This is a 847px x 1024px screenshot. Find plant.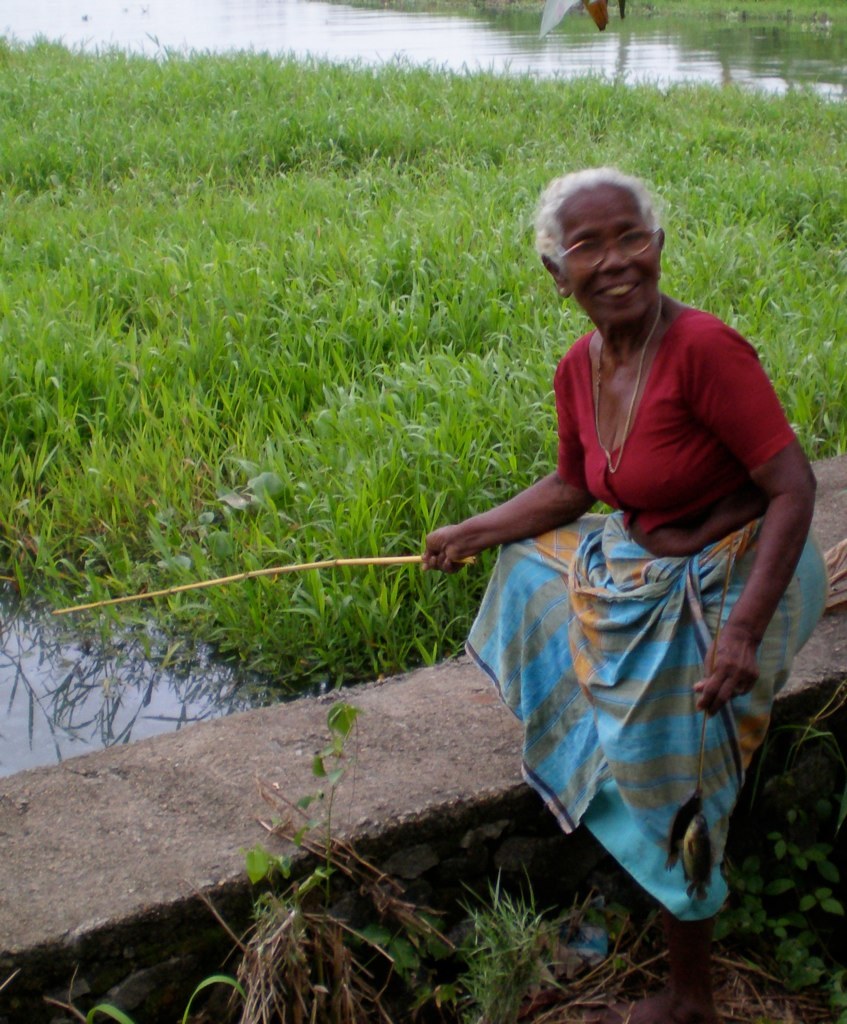
Bounding box: bbox=[696, 690, 846, 1022].
